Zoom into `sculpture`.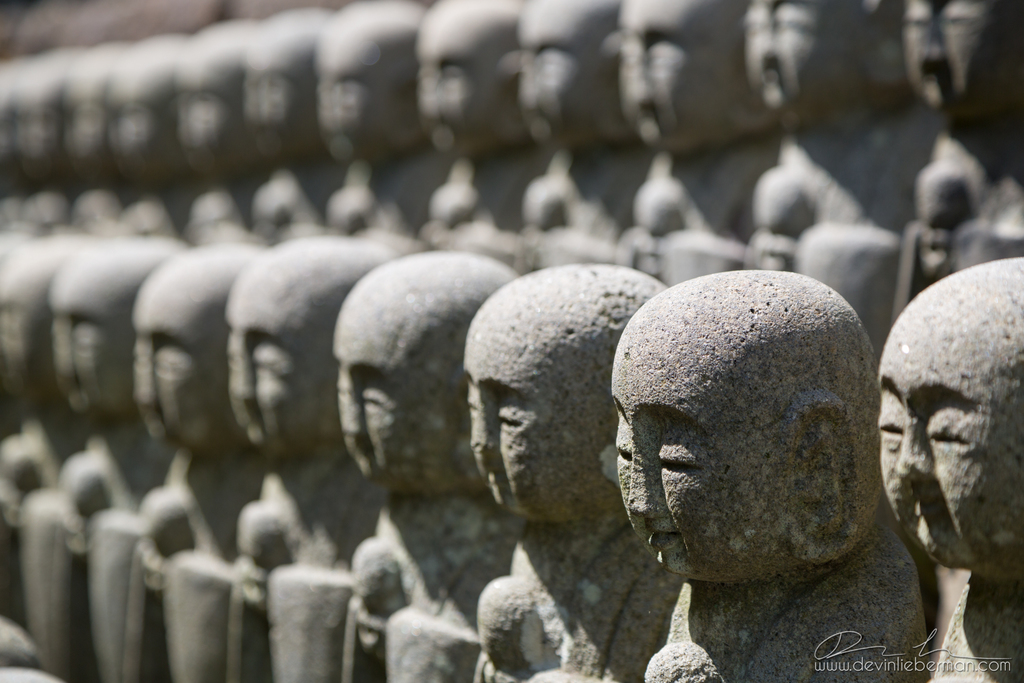
Zoom target: [899,0,1023,286].
